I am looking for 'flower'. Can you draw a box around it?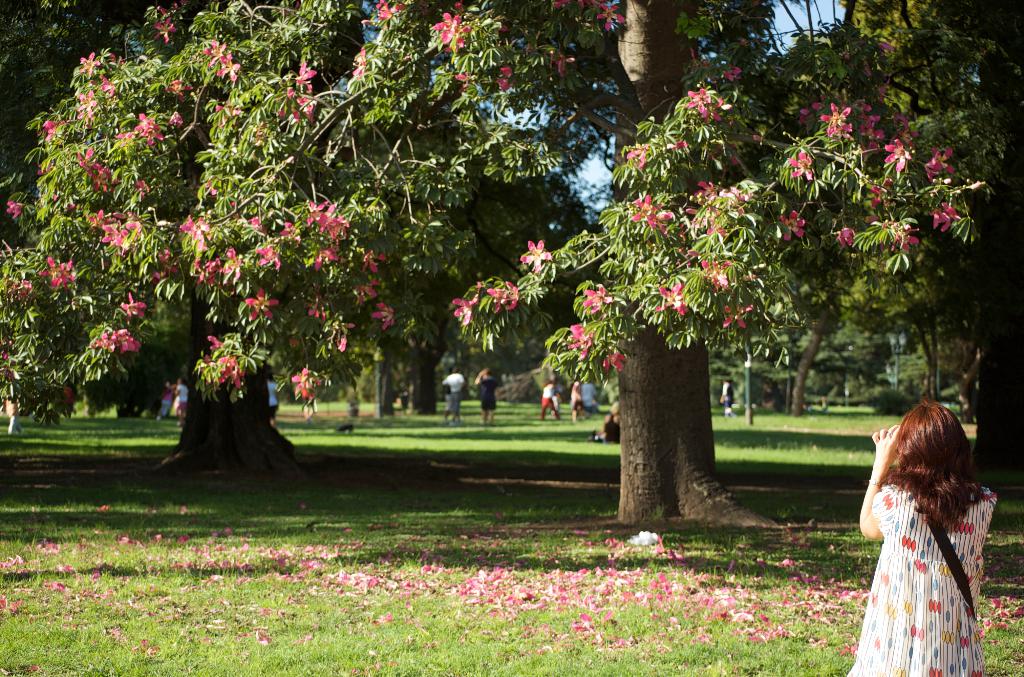
Sure, the bounding box is (x1=155, y1=18, x2=176, y2=44).
